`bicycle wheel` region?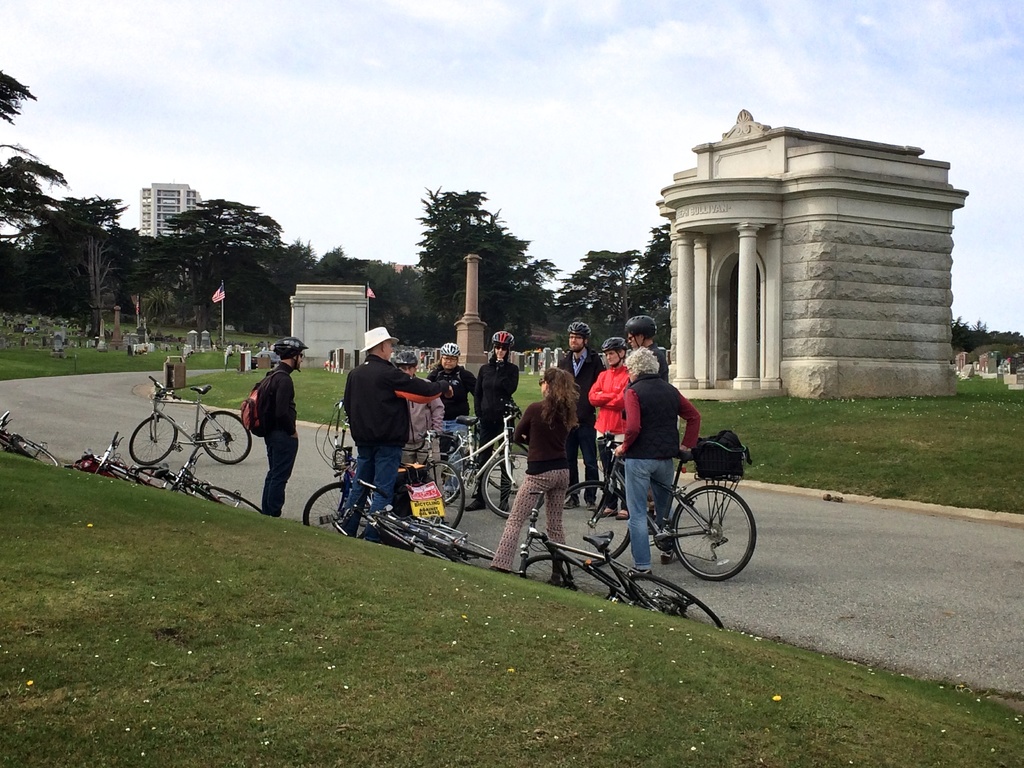
98,458,146,483
